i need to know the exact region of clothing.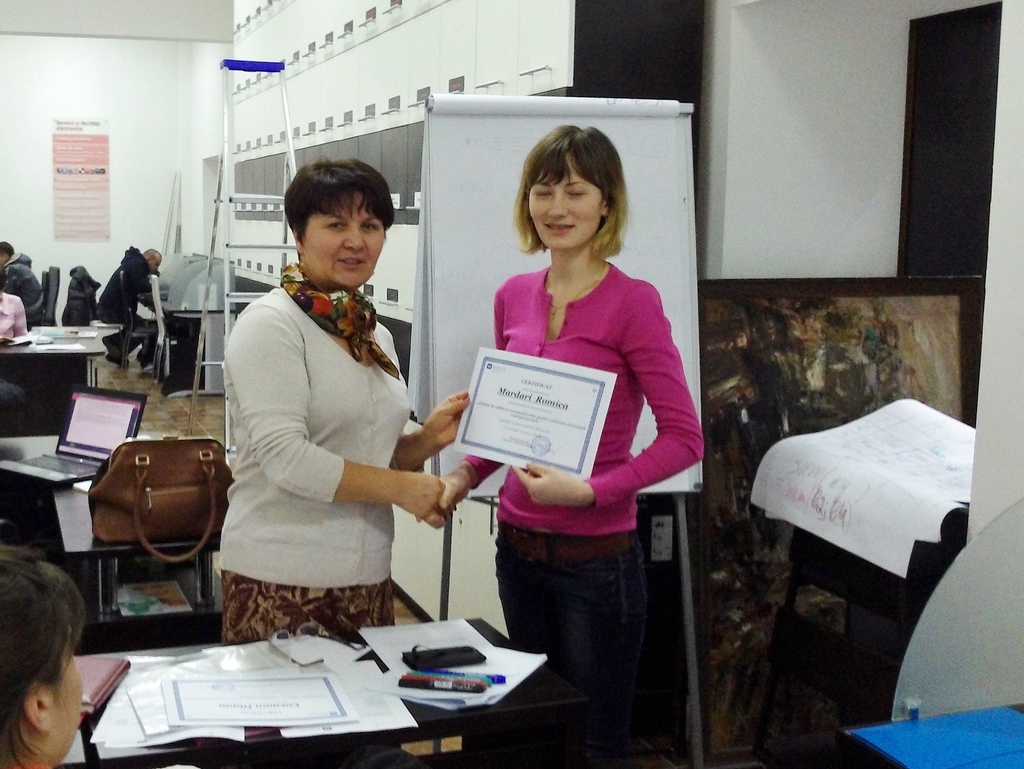
Region: (205,222,462,673).
